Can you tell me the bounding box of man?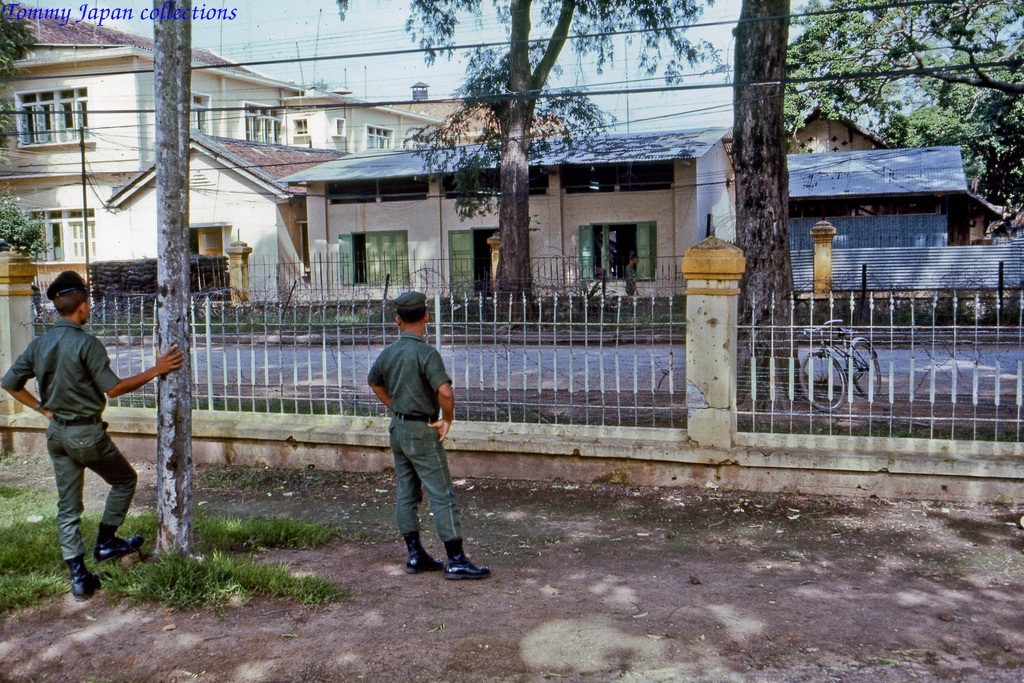
(0,272,186,604).
